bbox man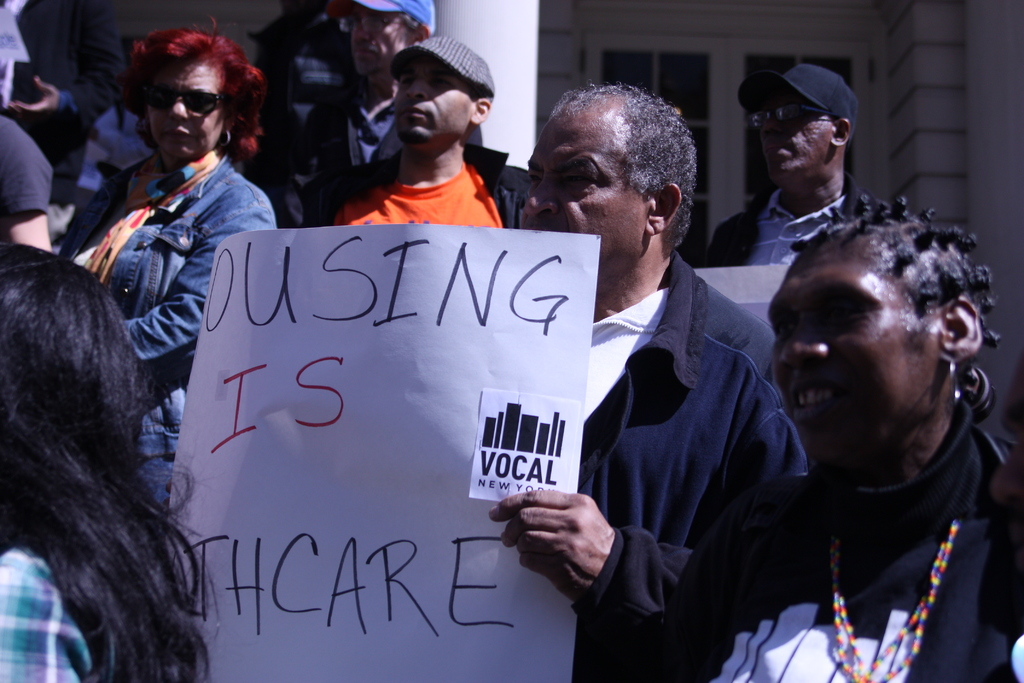
[left=698, top=63, right=893, bottom=269]
